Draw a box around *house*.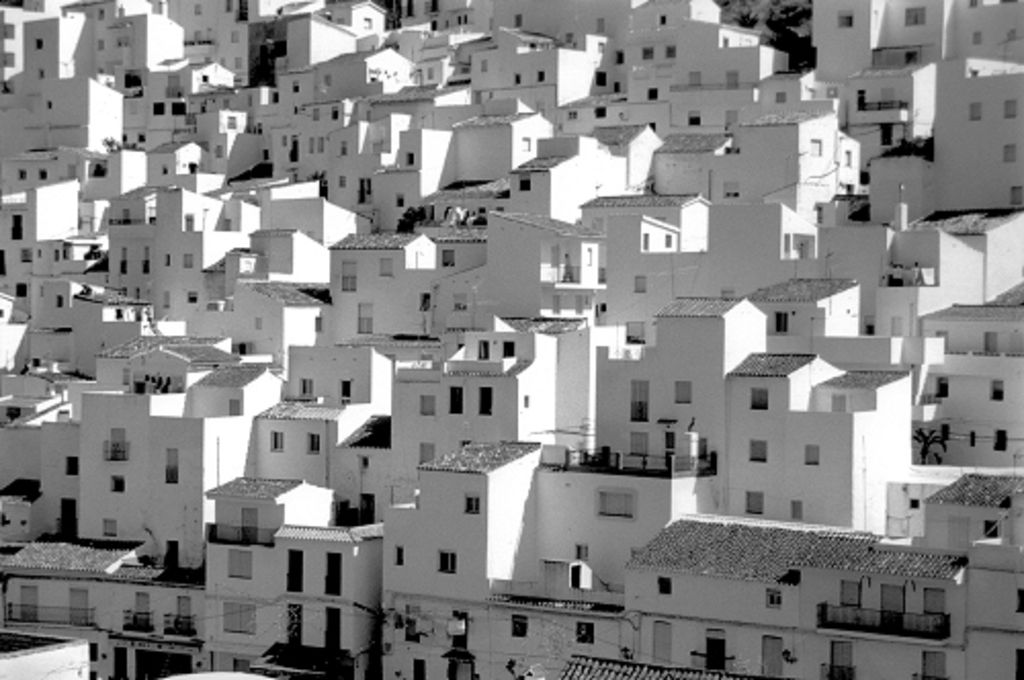
{"left": 117, "top": 195, "right": 195, "bottom": 291}.
